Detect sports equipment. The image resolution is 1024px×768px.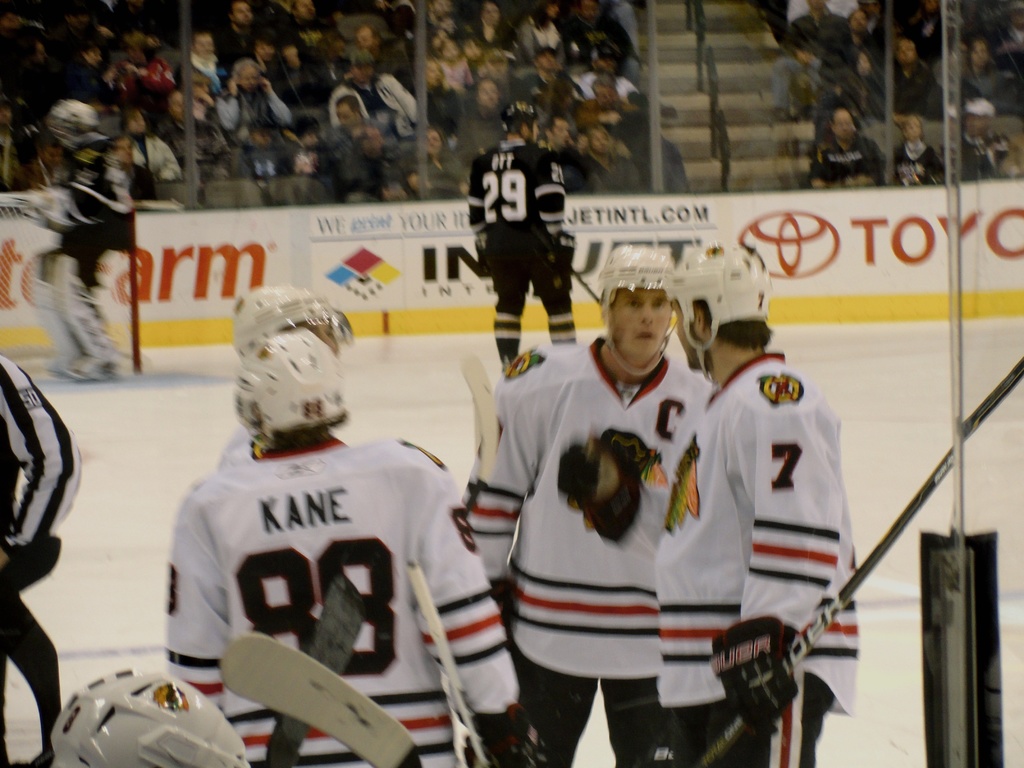
[left=409, top=560, right=493, bottom=767].
